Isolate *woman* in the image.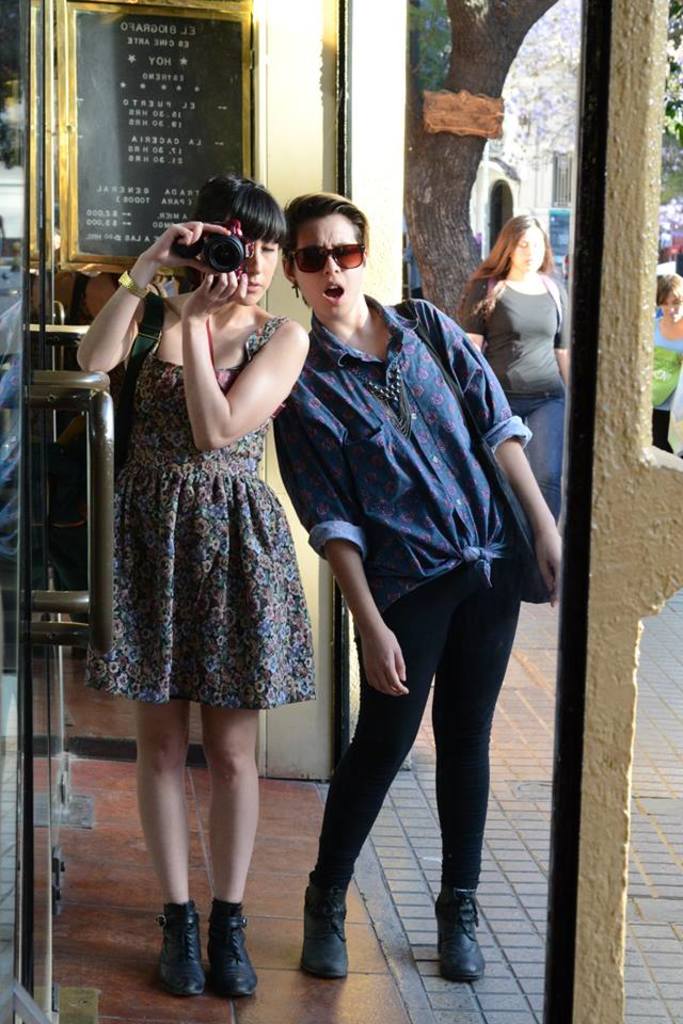
Isolated region: (641, 271, 682, 452).
